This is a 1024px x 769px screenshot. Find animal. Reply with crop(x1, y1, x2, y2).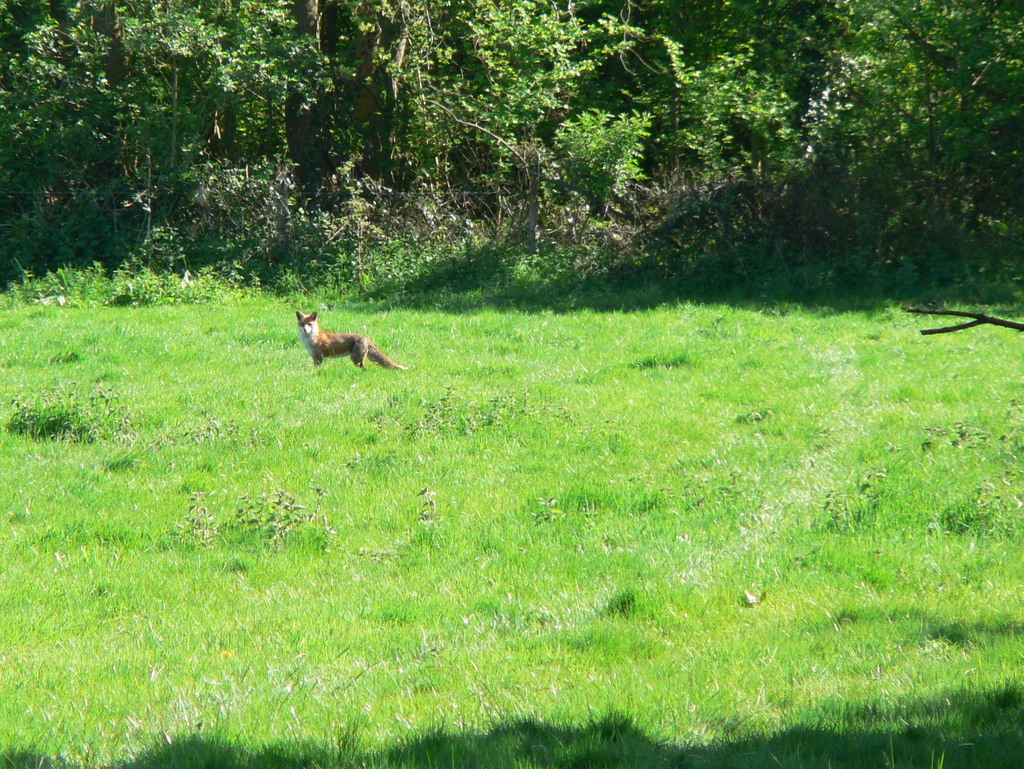
crop(299, 305, 412, 373).
